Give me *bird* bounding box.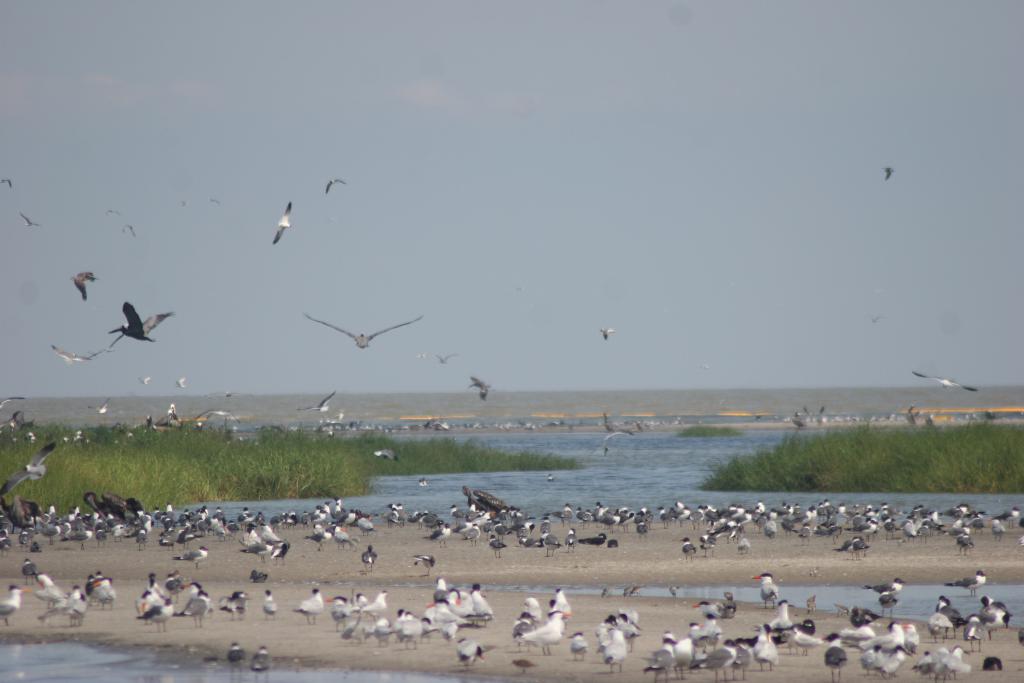
<region>369, 445, 397, 464</region>.
